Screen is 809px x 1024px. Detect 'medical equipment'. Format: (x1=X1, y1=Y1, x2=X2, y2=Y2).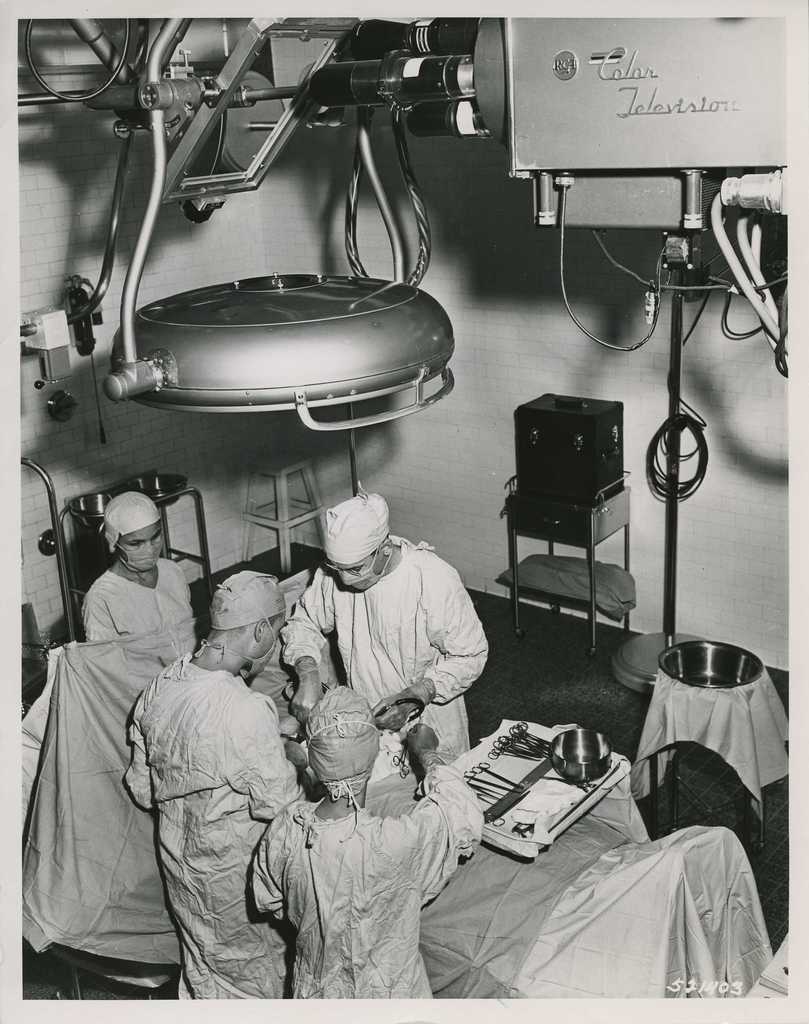
(x1=516, y1=819, x2=549, y2=840).
